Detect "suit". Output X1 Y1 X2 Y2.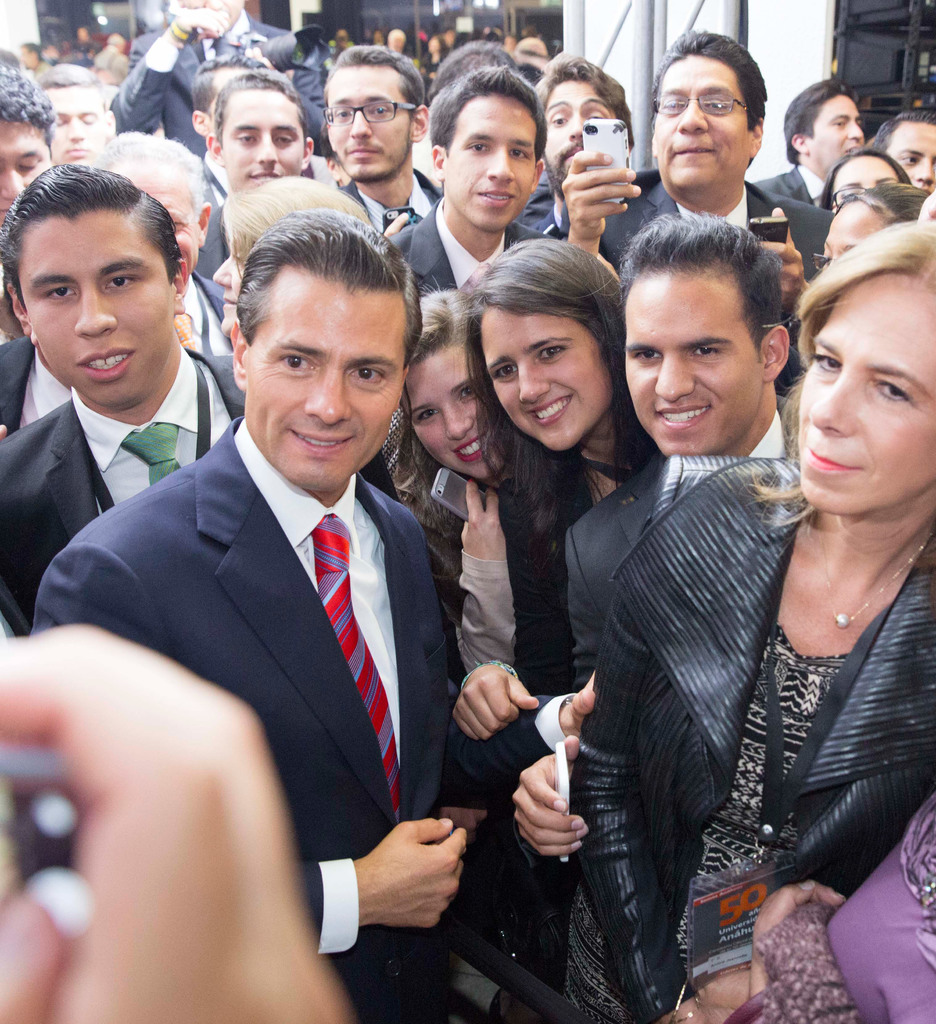
198 207 227 271.
